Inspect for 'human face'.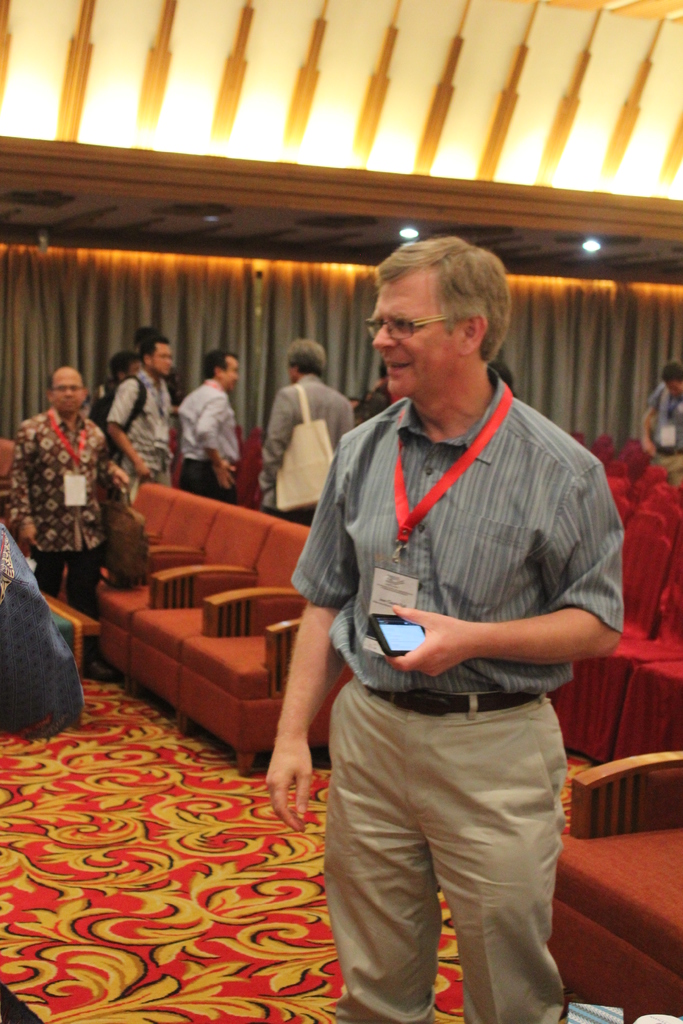
Inspection: [47,373,87,415].
